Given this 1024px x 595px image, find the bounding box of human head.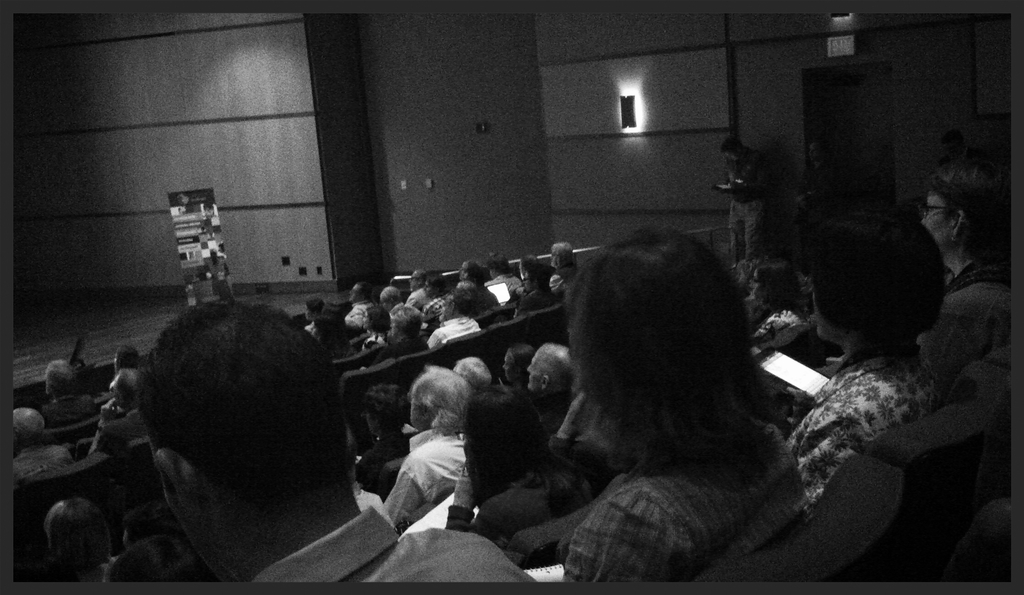
rect(36, 360, 79, 399).
